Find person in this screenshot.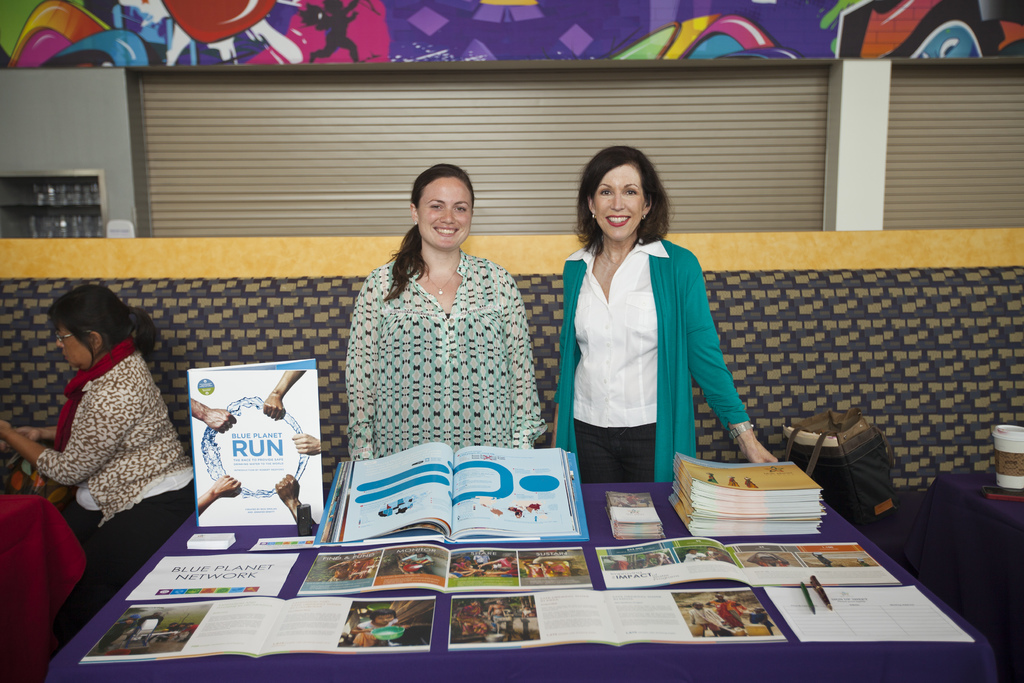
The bounding box for person is region(300, 0, 360, 63).
